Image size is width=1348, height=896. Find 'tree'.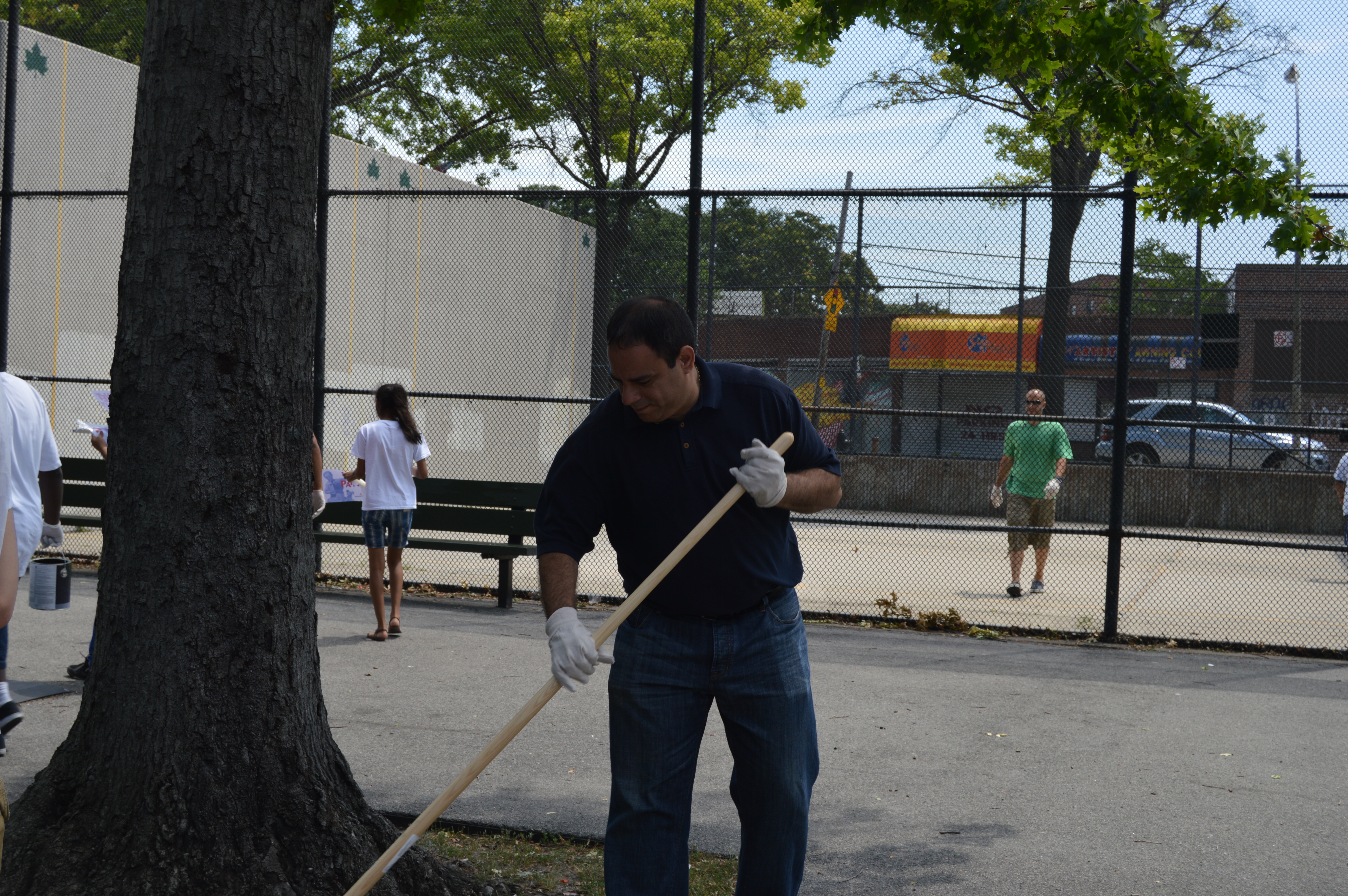
x1=75, y1=0, x2=191, y2=95.
